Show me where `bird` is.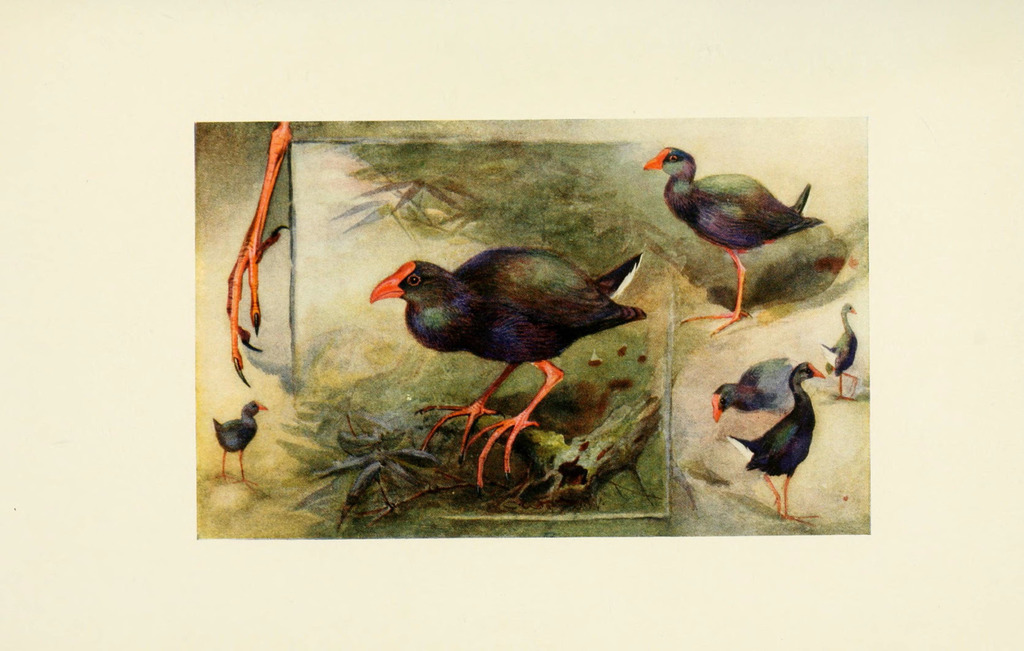
`bird` is at locate(227, 119, 296, 387).
